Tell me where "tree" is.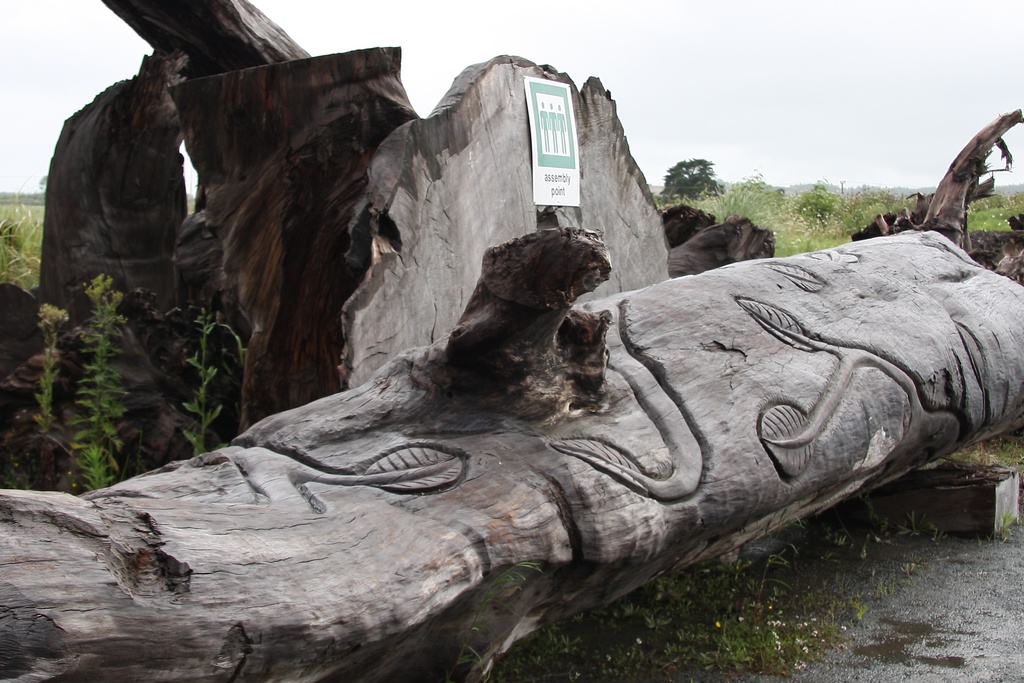
"tree" is at 661:155:733:199.
